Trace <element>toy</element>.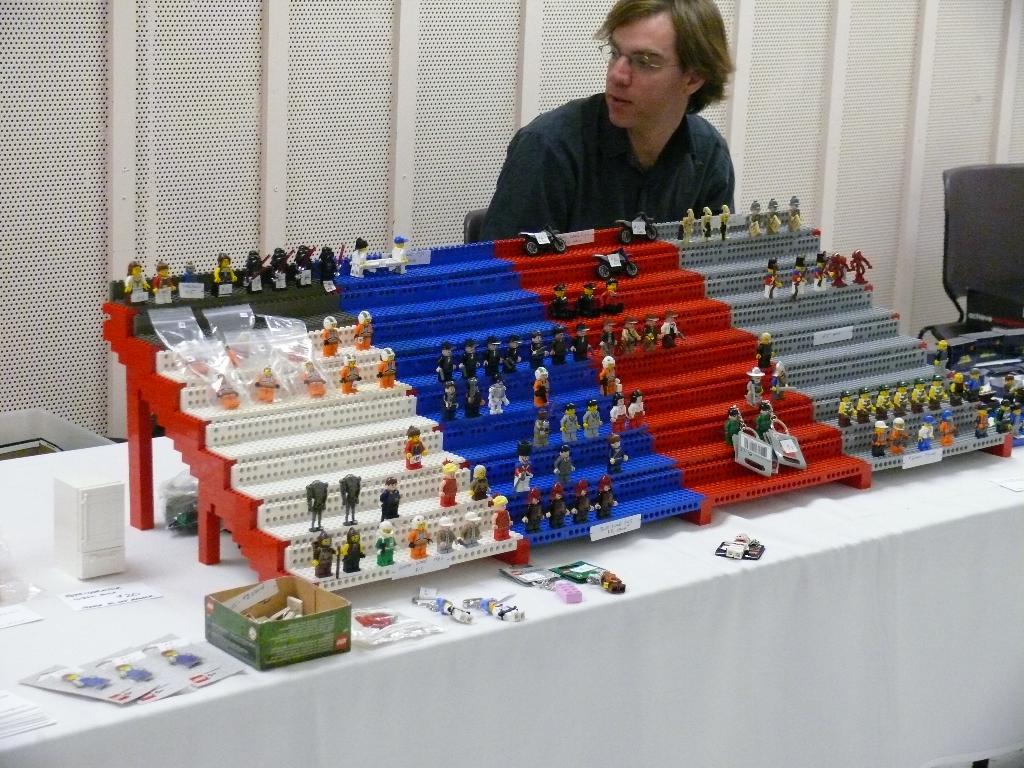
Traced to 895/410/911/447.
